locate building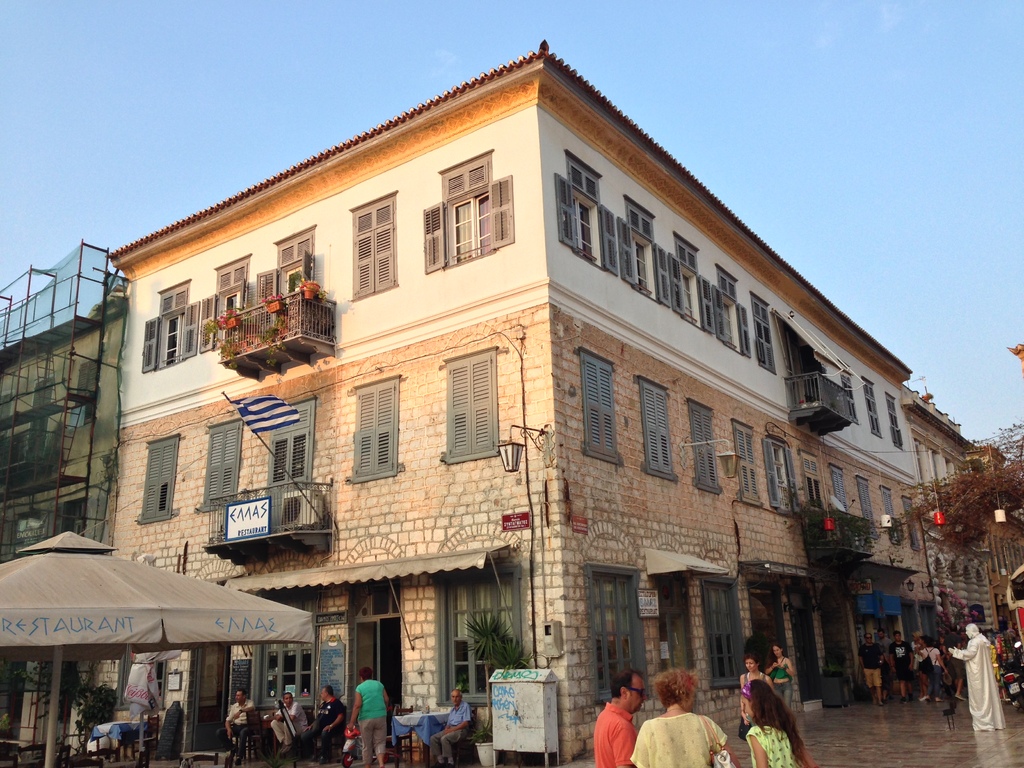
detection(900, 387, 1021, 657)
